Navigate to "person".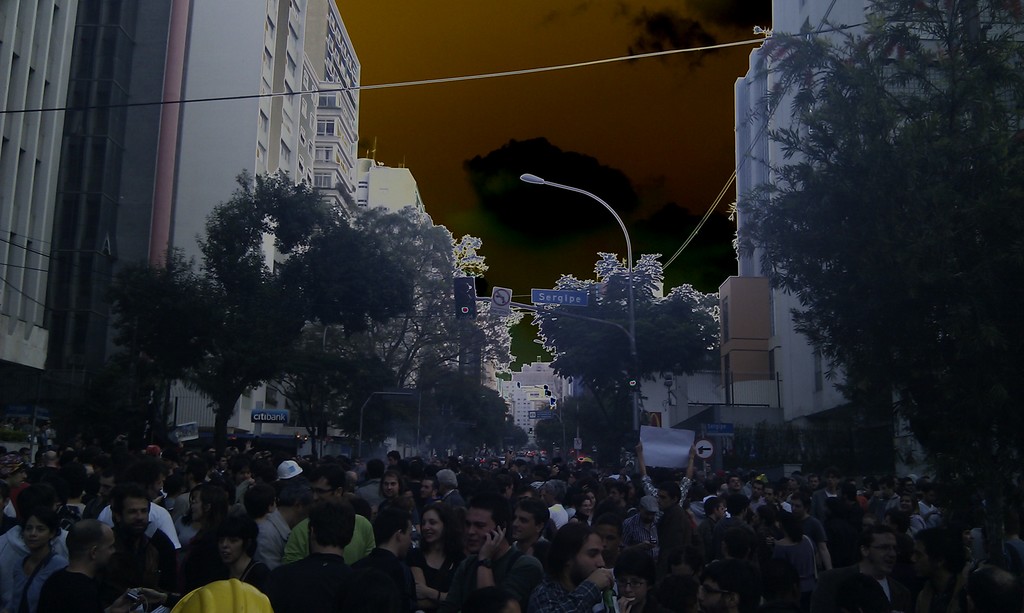
Navigation target: <region>701, 498, 728, 536</region>.
